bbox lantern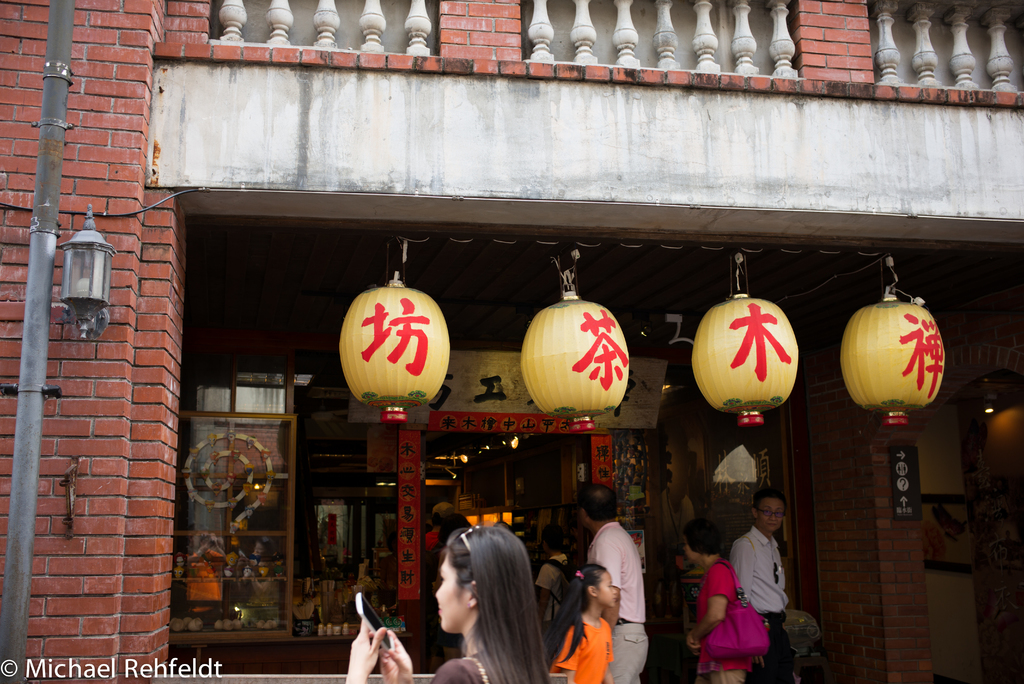
x1=696 y1=254 x2=797 y2=426
